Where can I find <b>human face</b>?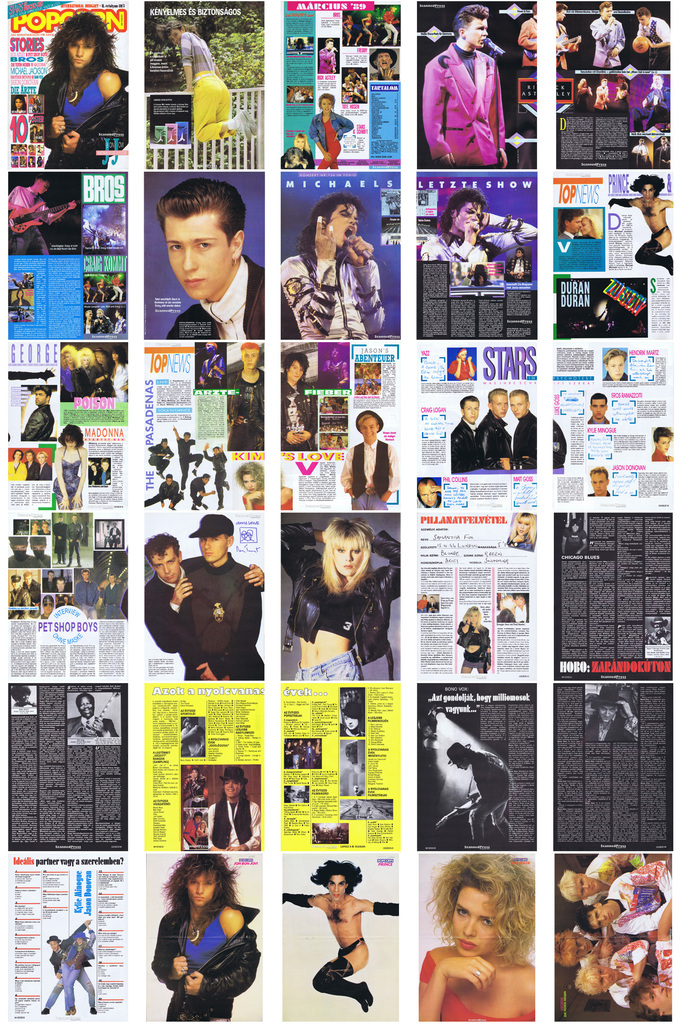
You can find it at [456, 200, 477, 232].
